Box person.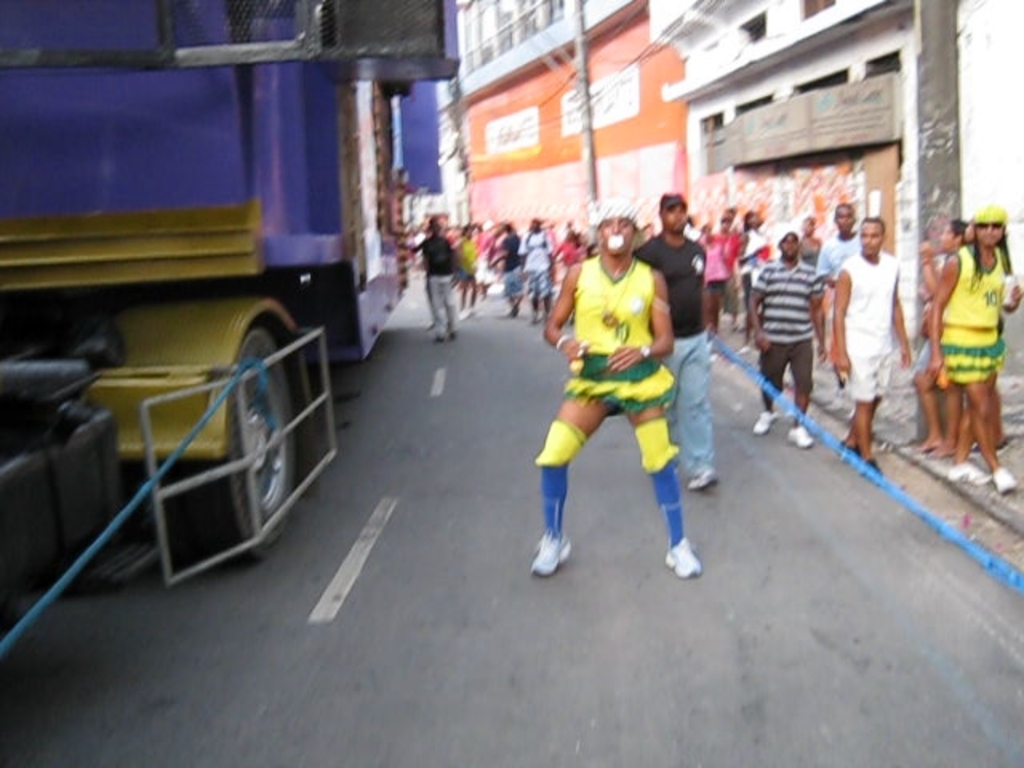
box(821, 219, 912, 483).
